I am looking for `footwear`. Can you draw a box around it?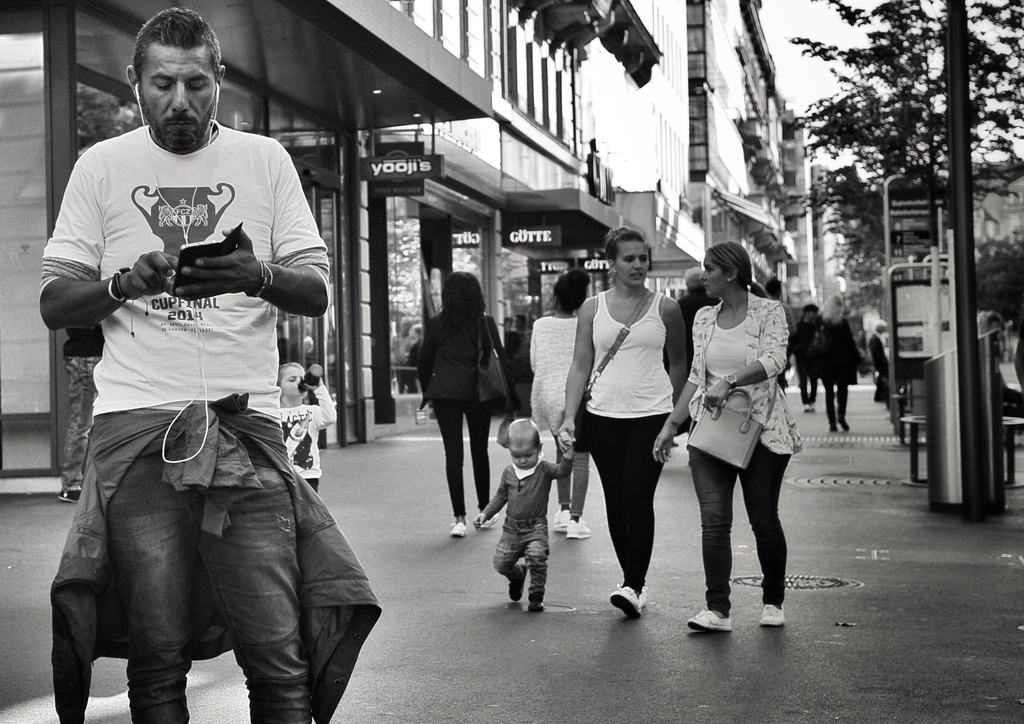
Sure, the bounding box is 566/520/593/540.
